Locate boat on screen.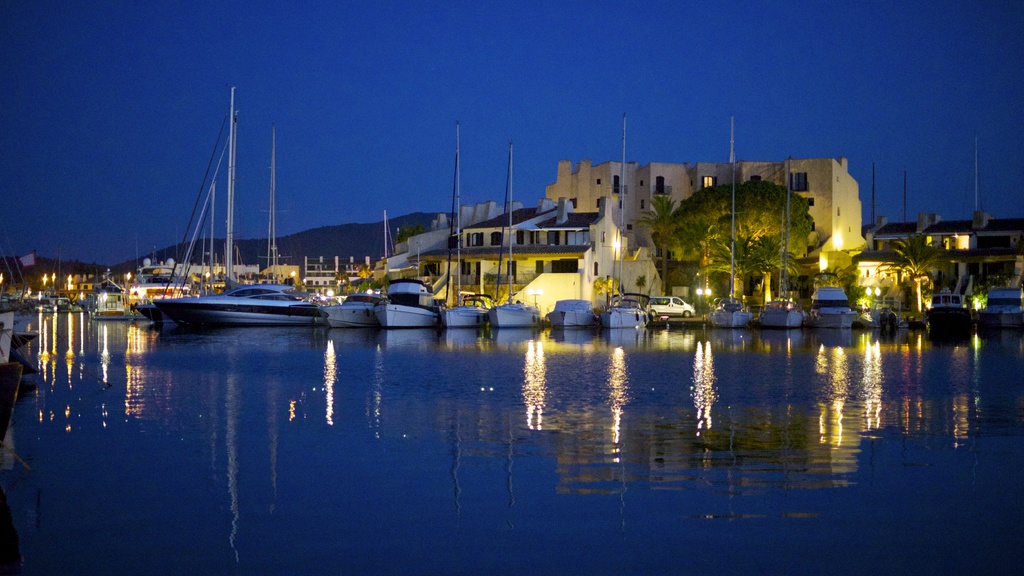
On screen at 602 117 657 333.
